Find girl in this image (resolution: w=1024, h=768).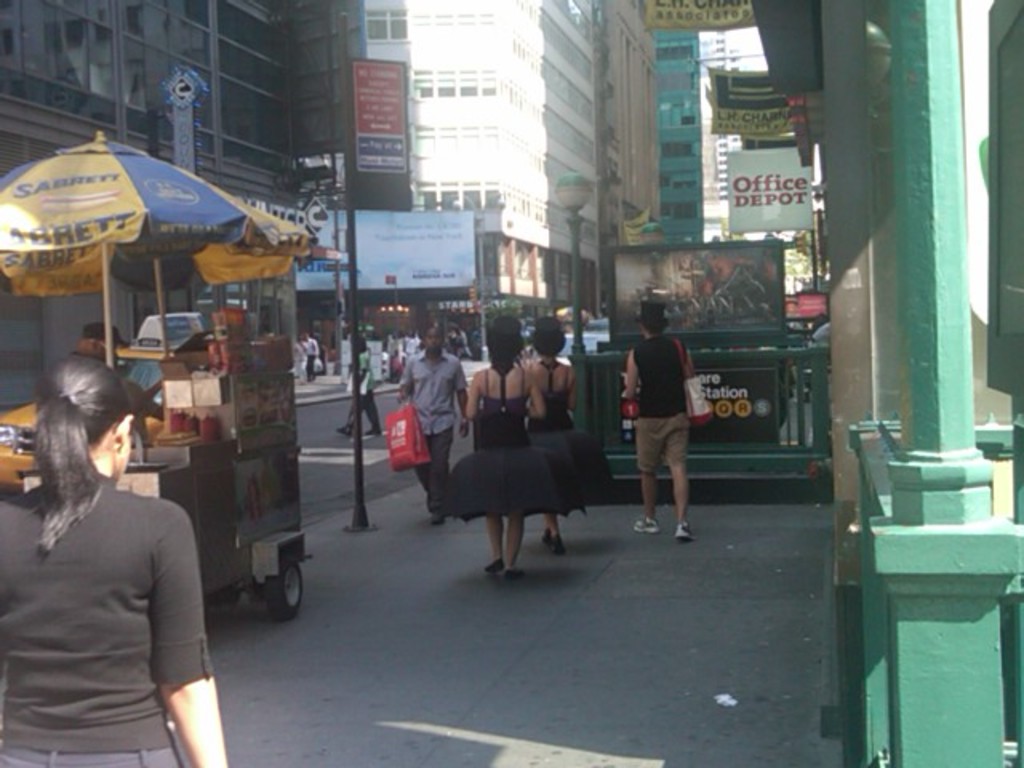
0:355:229:766.
